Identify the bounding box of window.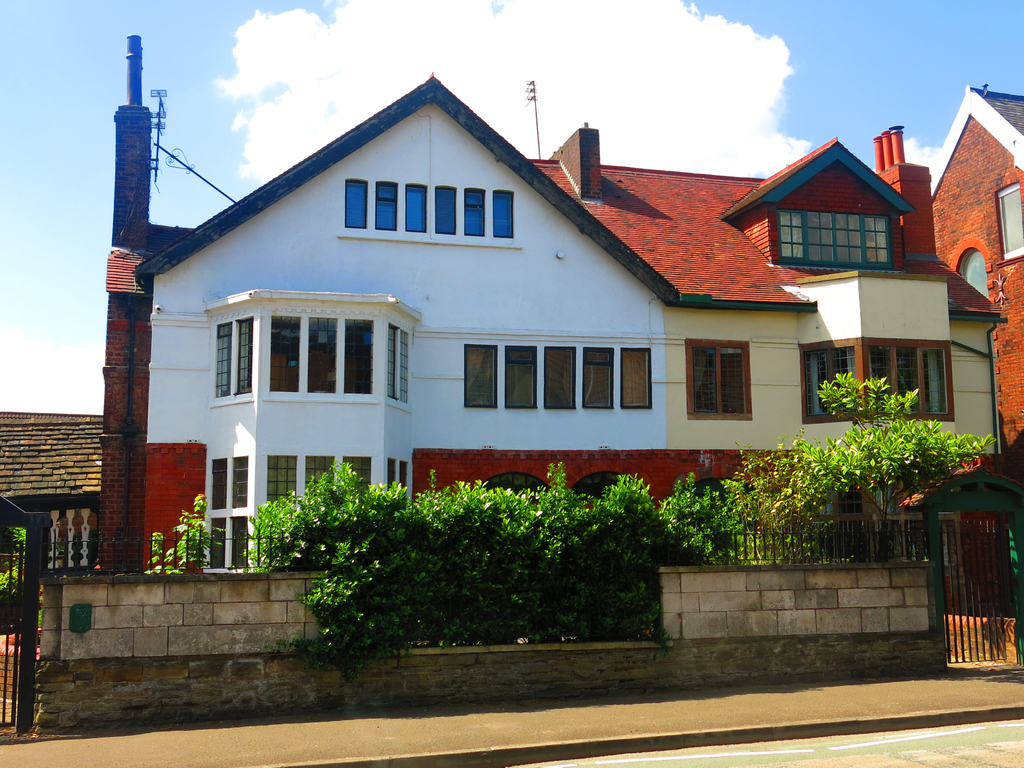
805:342:858:417.
